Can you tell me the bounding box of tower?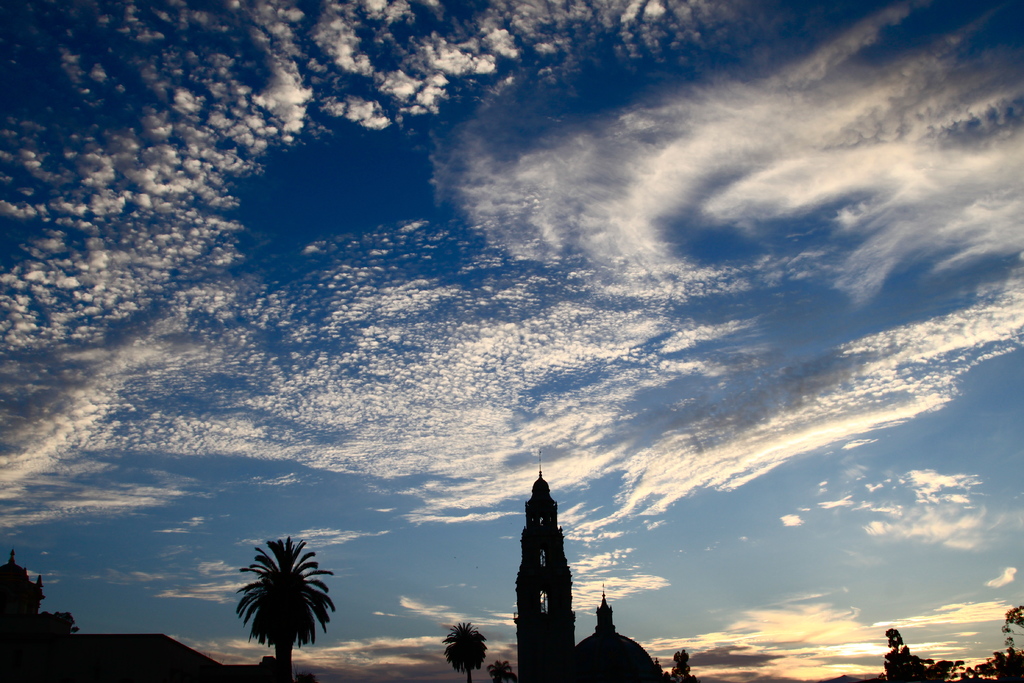
(left=497, top=468, right=598, bottom=661).
